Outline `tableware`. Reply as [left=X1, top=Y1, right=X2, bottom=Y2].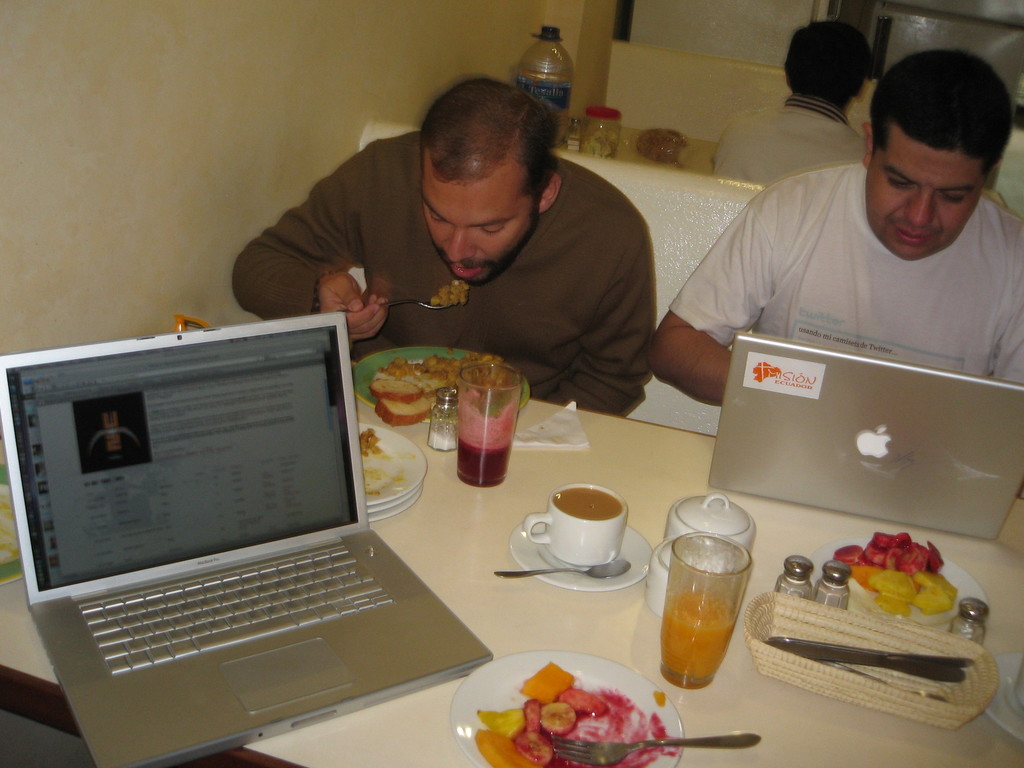
[left=657, top=492, right=758, bottom=542].
